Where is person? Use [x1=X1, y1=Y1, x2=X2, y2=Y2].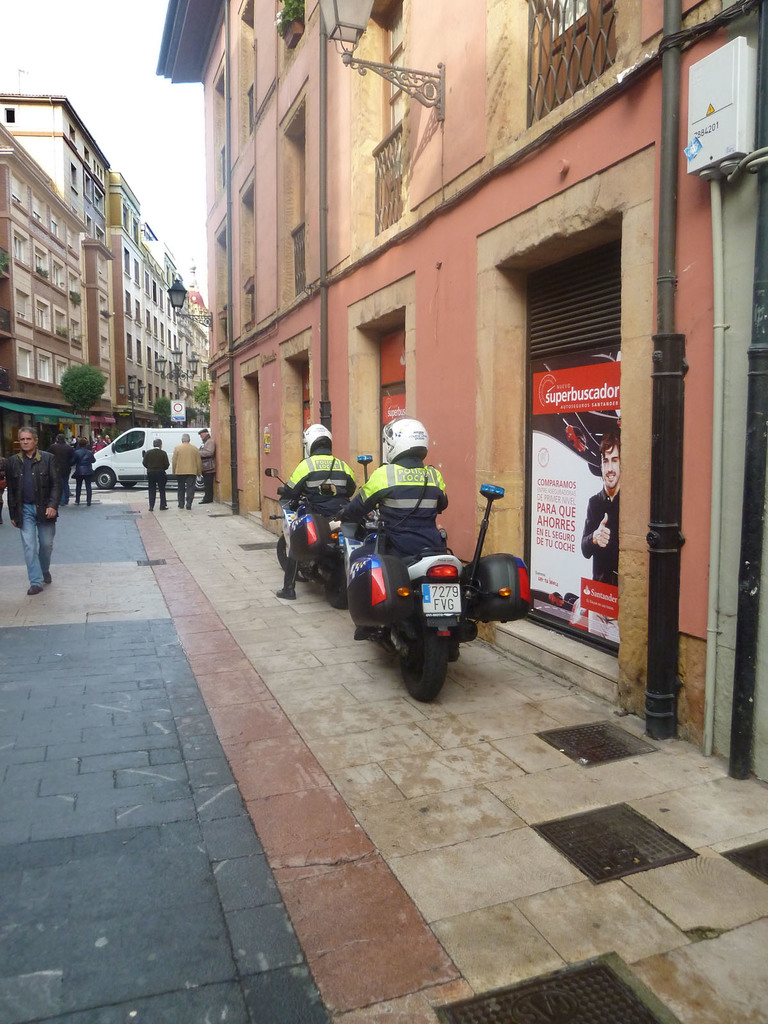
[x1=91, y1=435, x2=102, y2=449].
